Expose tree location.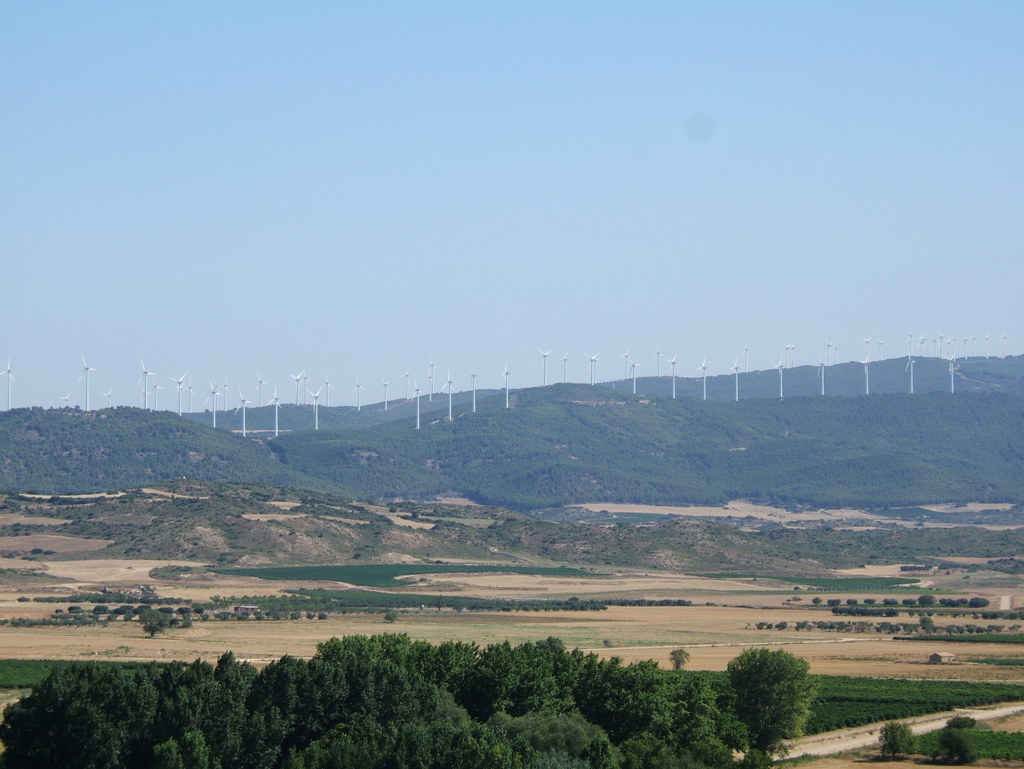
Exposed at rect(947, 714, 977, 728).
